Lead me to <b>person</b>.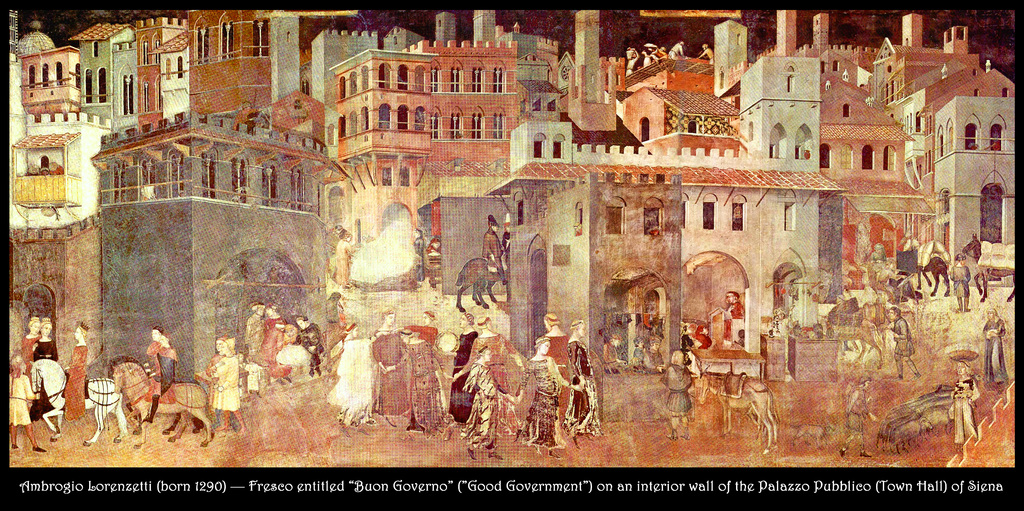
Lead to {"left": 257, "top": 303, "right": 287, "bottom": 353}.
